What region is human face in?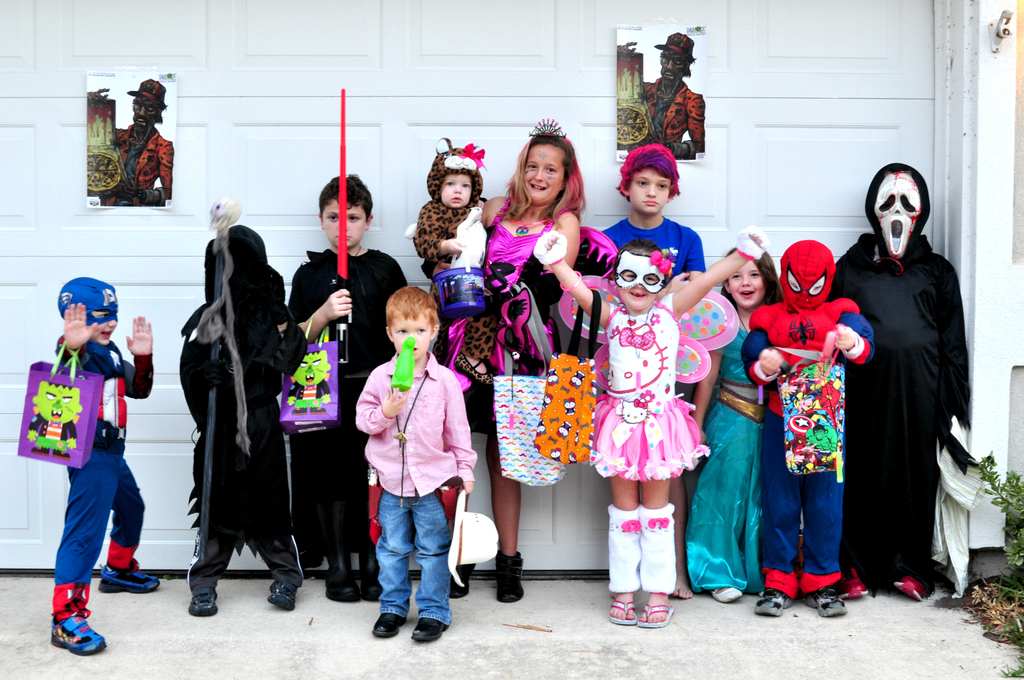
[659, 51, 685, 85].
